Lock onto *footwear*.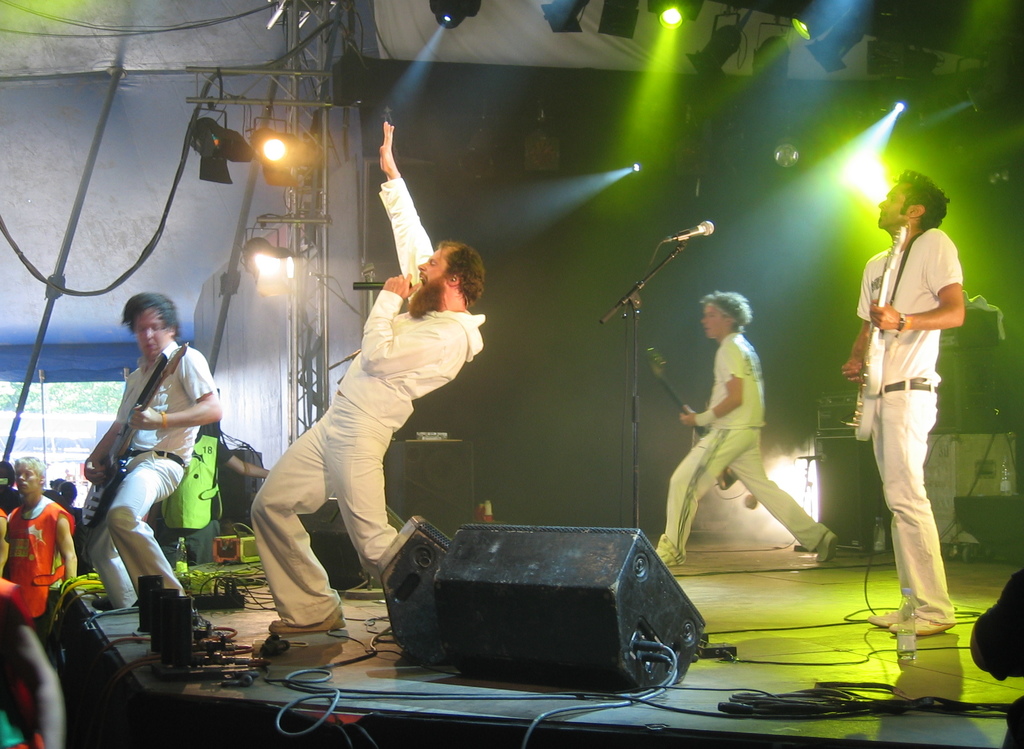
Locked: [x1=266, y1=603, x2=346, y2=631].
